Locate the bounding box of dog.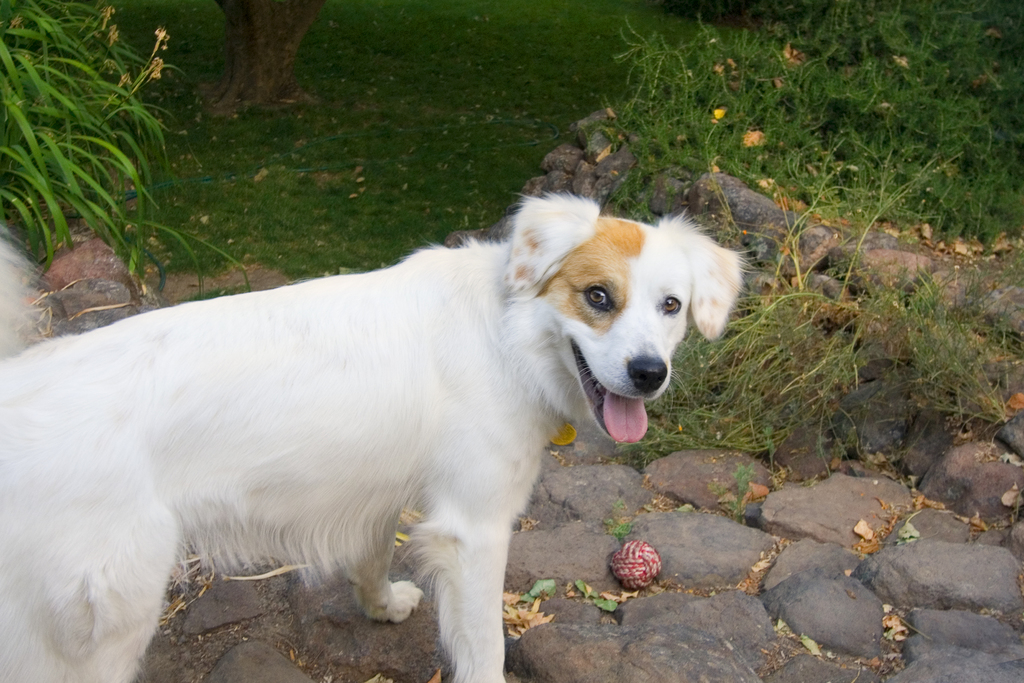
Bounding box: {"left": 0, "top": 186, "right": 751, "bottom": 682}.
